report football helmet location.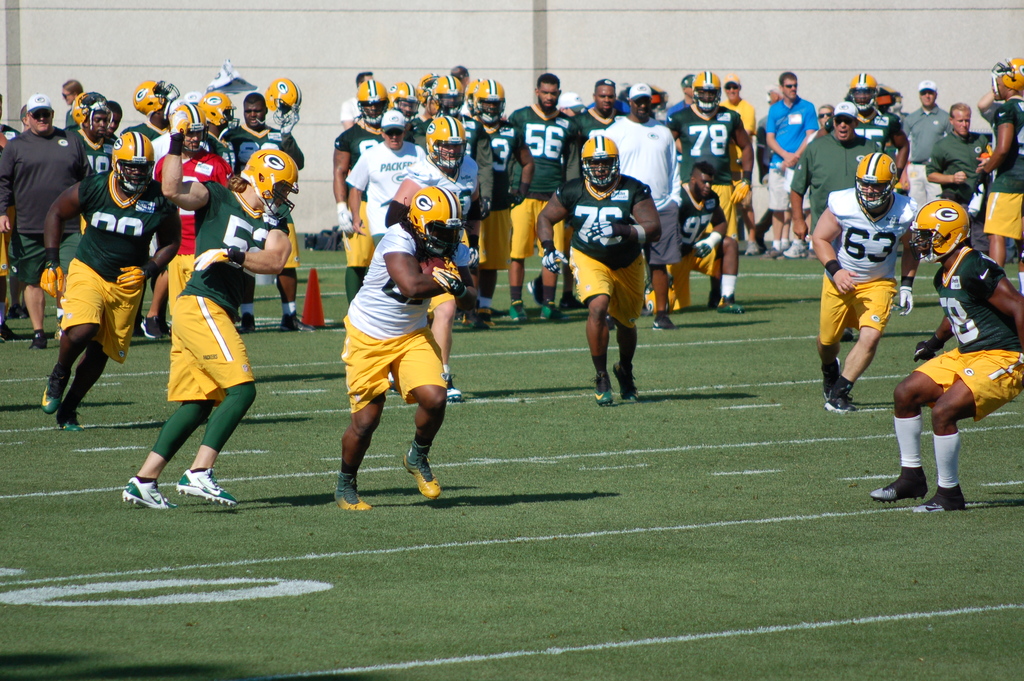
Report: BBox(356, 78, 388, 127).
